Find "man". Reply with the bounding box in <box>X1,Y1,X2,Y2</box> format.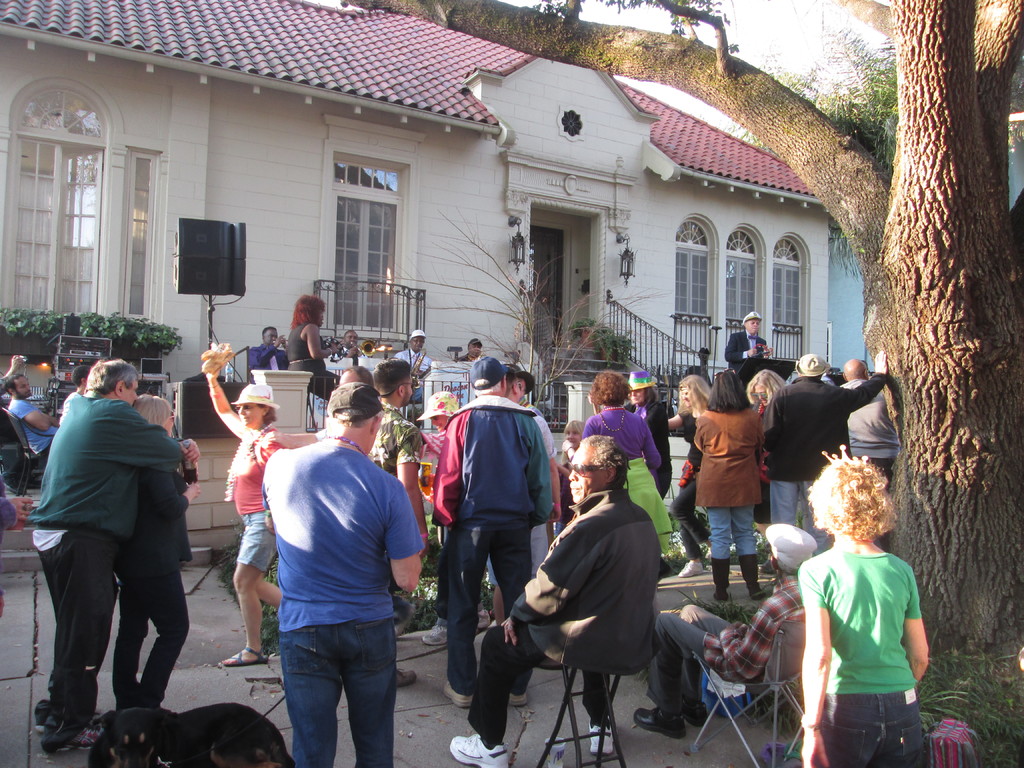
<box>369,361,428,682</box>.
